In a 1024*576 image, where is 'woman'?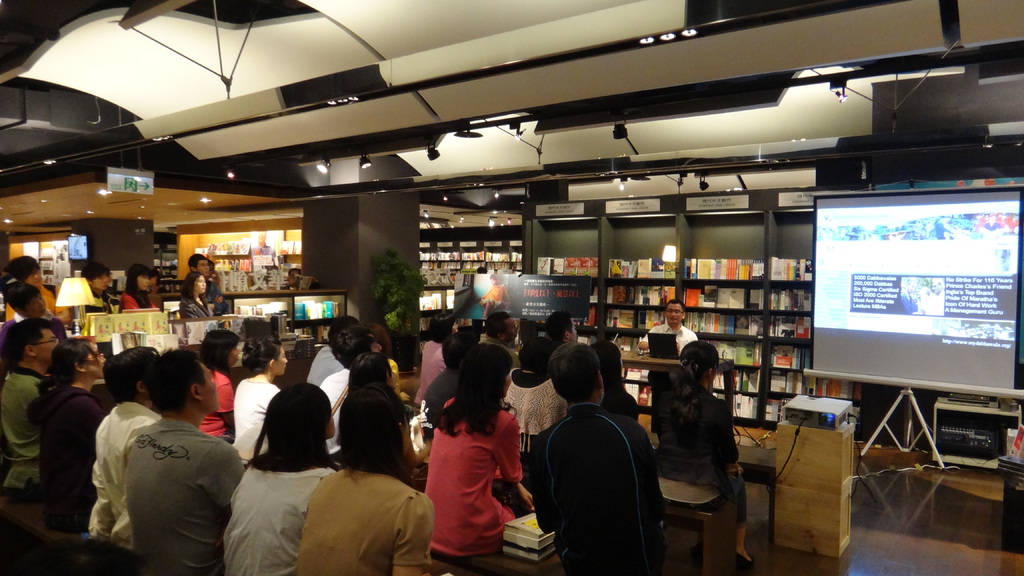
box=[405, 350, 528, 554].
